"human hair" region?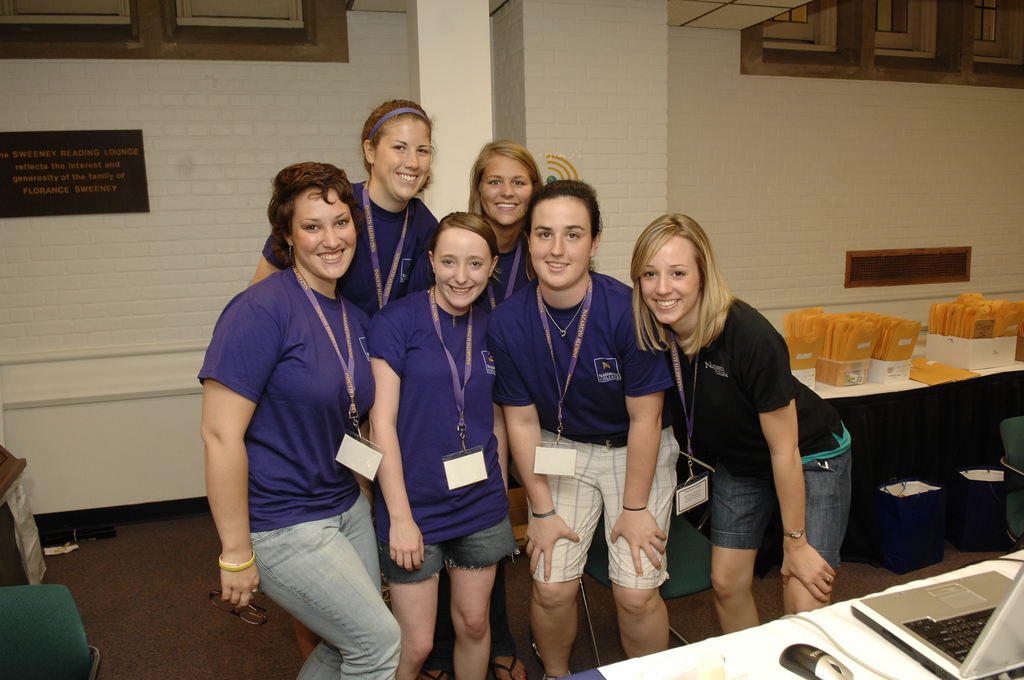
locate(434, 209, 497, 258)
